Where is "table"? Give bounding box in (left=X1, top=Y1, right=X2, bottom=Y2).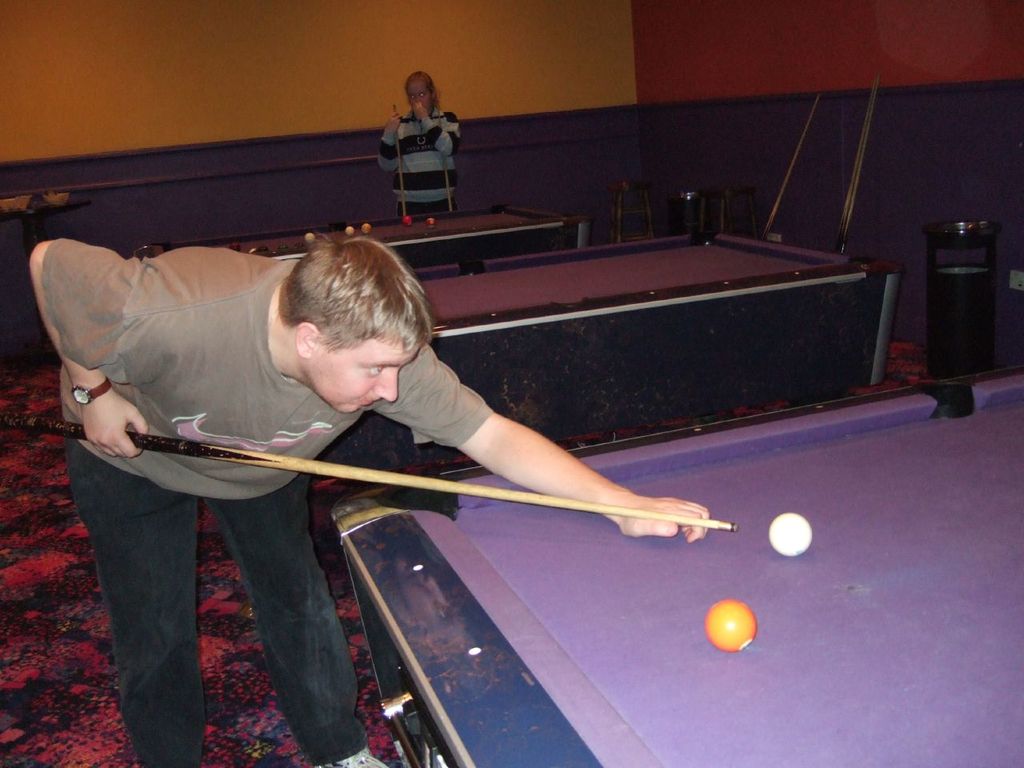
(left=405, top=381, right=1023, bottom=751).
